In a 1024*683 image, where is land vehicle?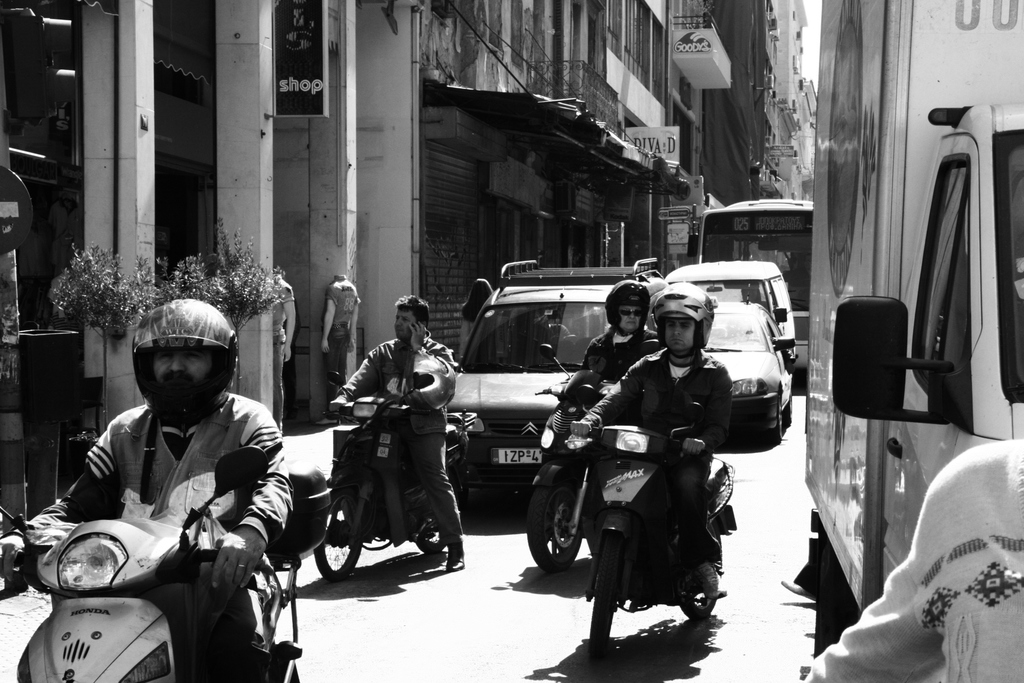
{"left": 803, "top": 0, "right": 1023, "bottom": 682}.
